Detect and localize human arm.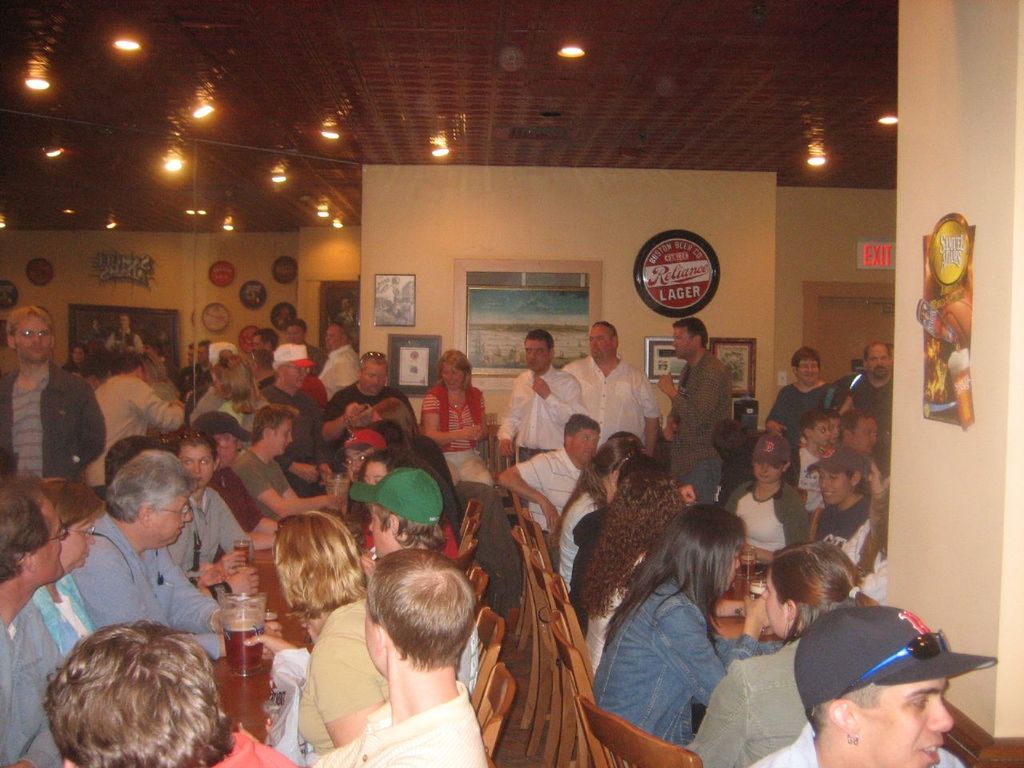
Localized at 237/630/320/690.
